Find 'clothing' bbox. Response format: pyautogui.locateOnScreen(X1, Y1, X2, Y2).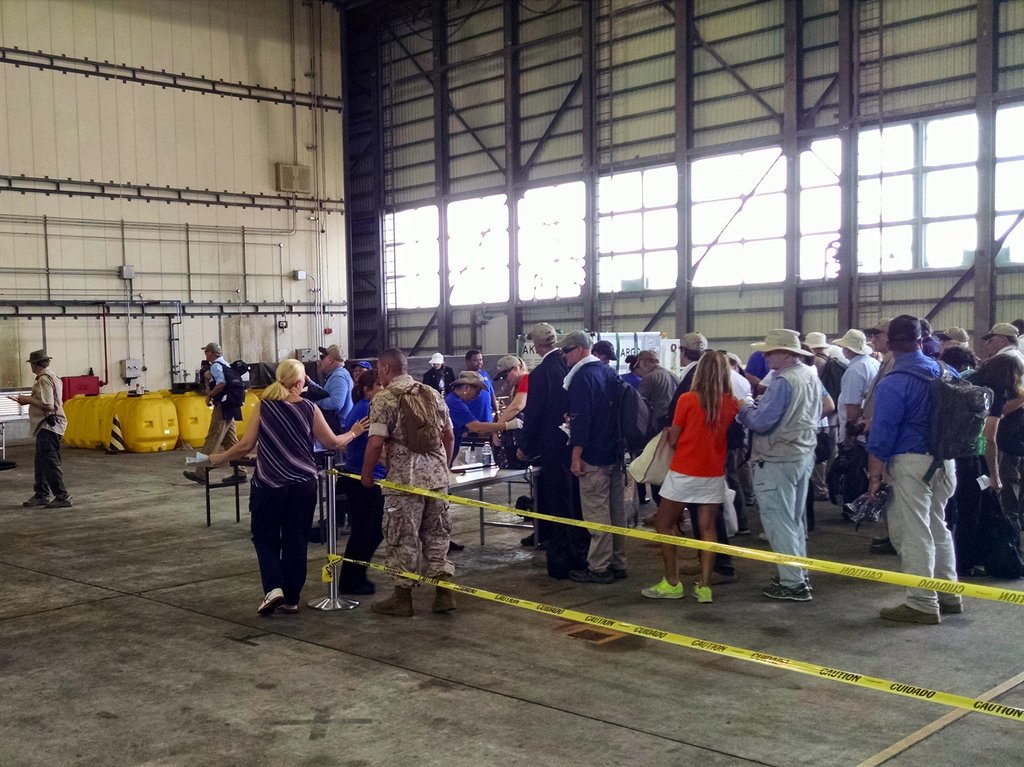
pyautogui.locateOnScreen(749, 359, 833, 583).
